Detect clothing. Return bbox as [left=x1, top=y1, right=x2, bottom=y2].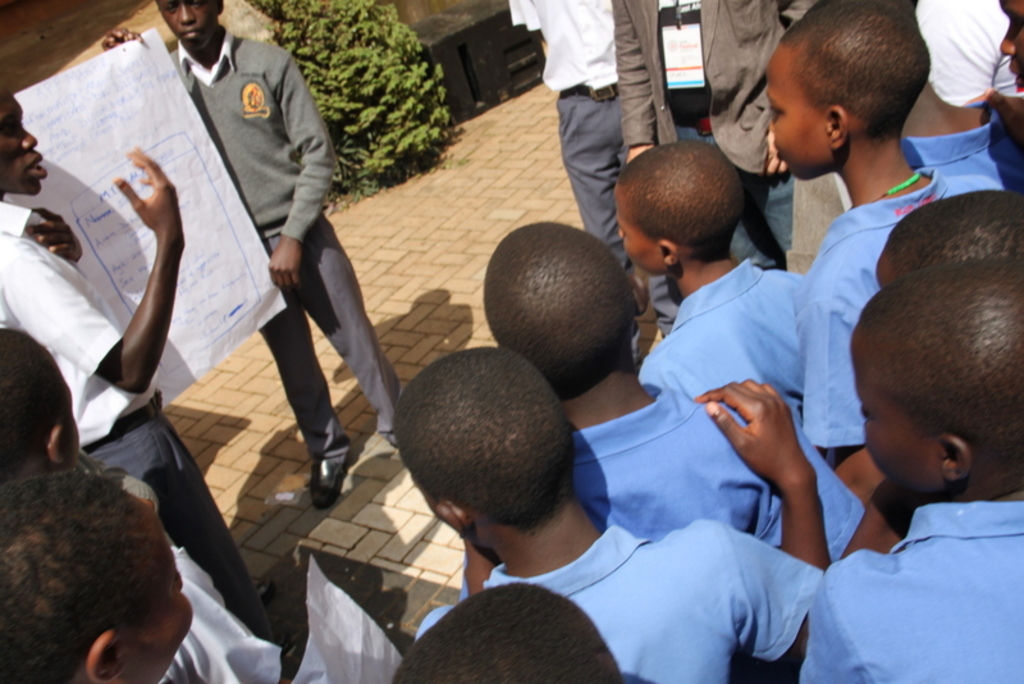
[left=800, top=502, right=1023, bottom=683].
